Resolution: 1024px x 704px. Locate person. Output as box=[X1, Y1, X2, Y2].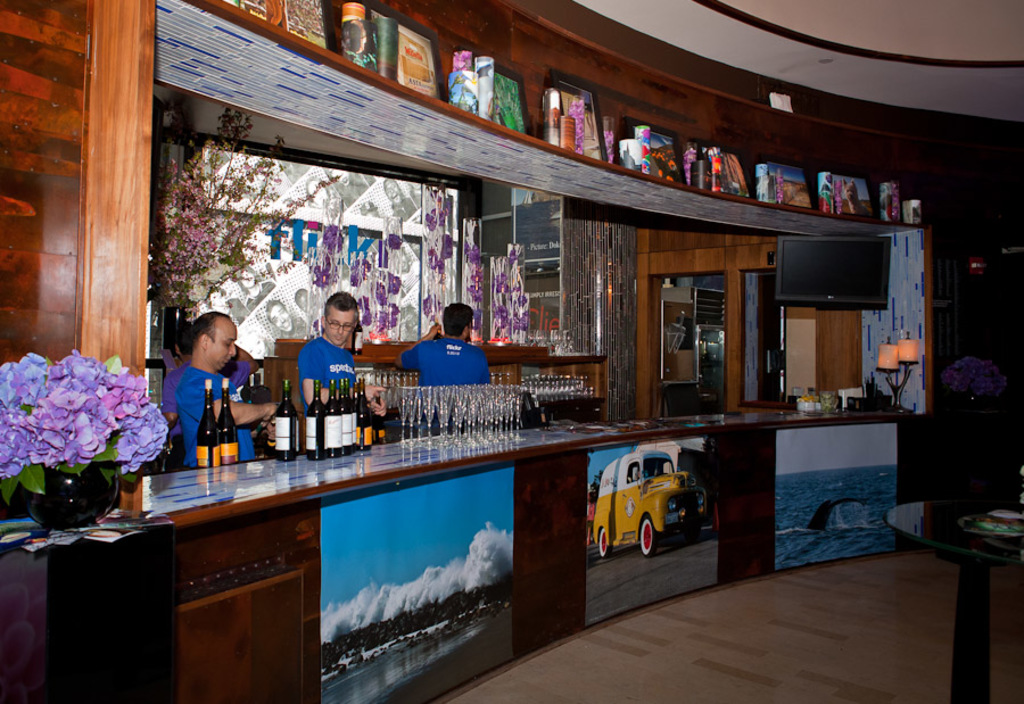
box=[164, 322, 241, 479].
